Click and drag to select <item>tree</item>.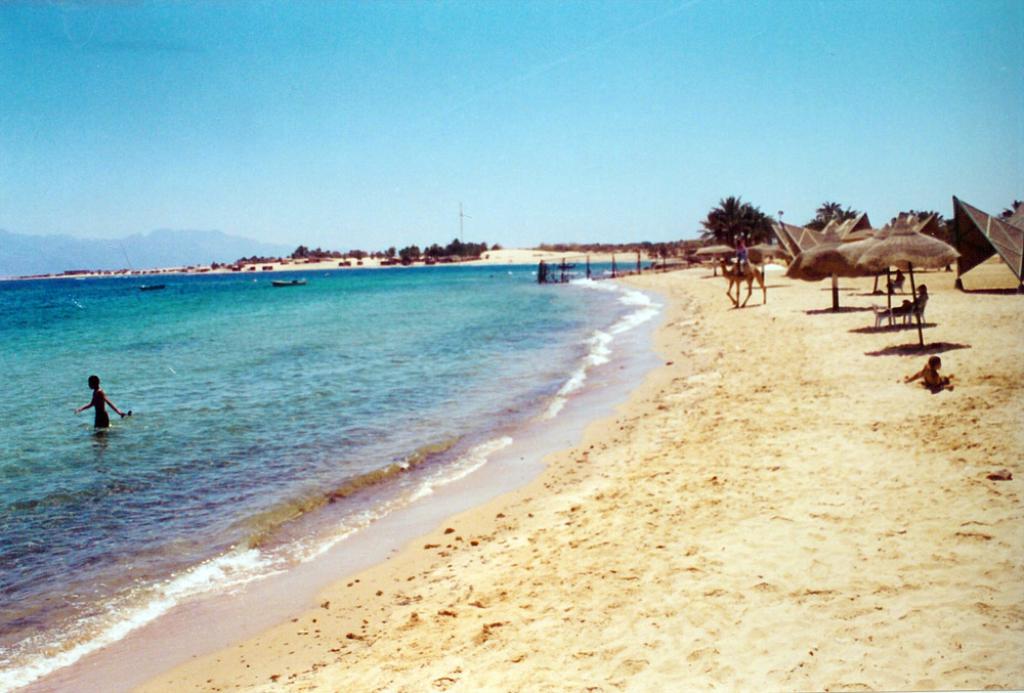
Selection: bbox=[689, 189, 773, 250].
